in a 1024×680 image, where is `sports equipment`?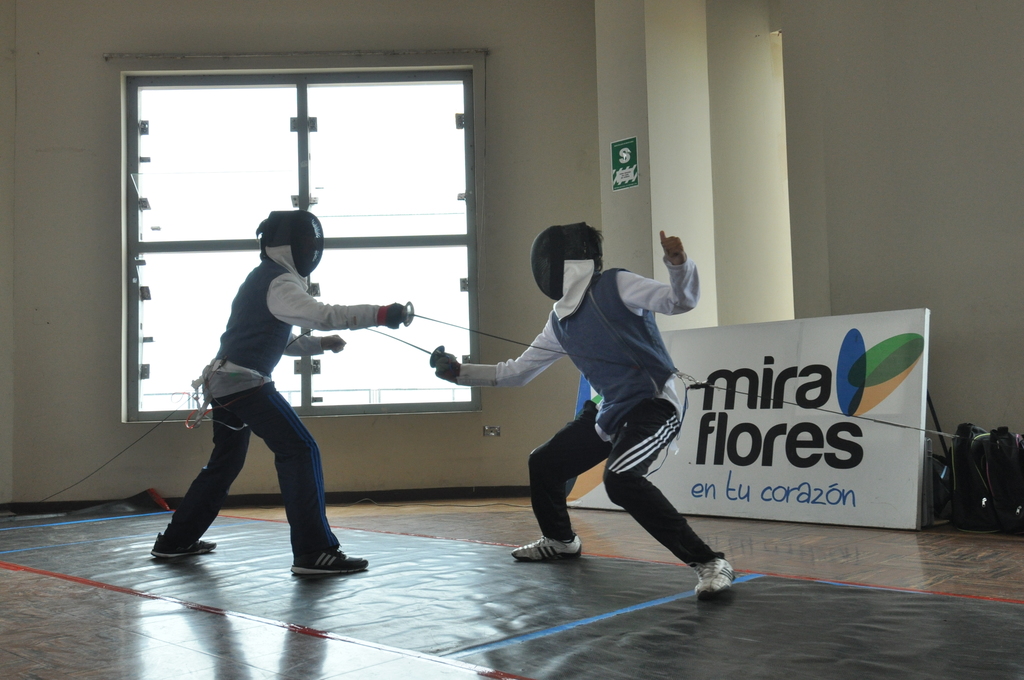
pyautogui.locateOnScreen(294, 542, 370, 579).
